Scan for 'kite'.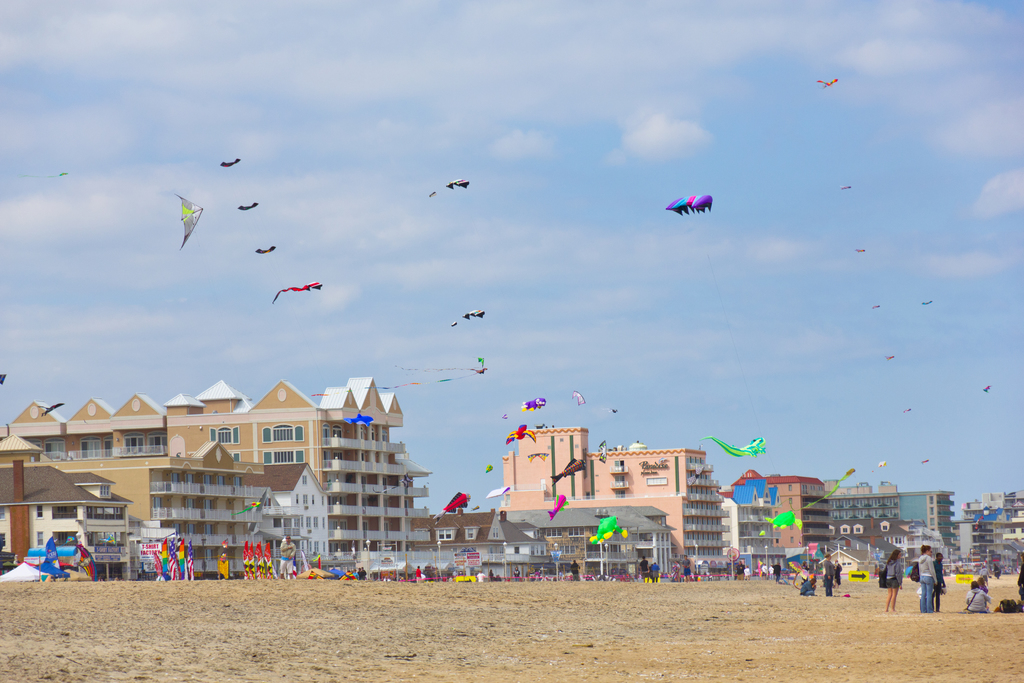
Scan result: bbox(483, 423, 538, 477).
